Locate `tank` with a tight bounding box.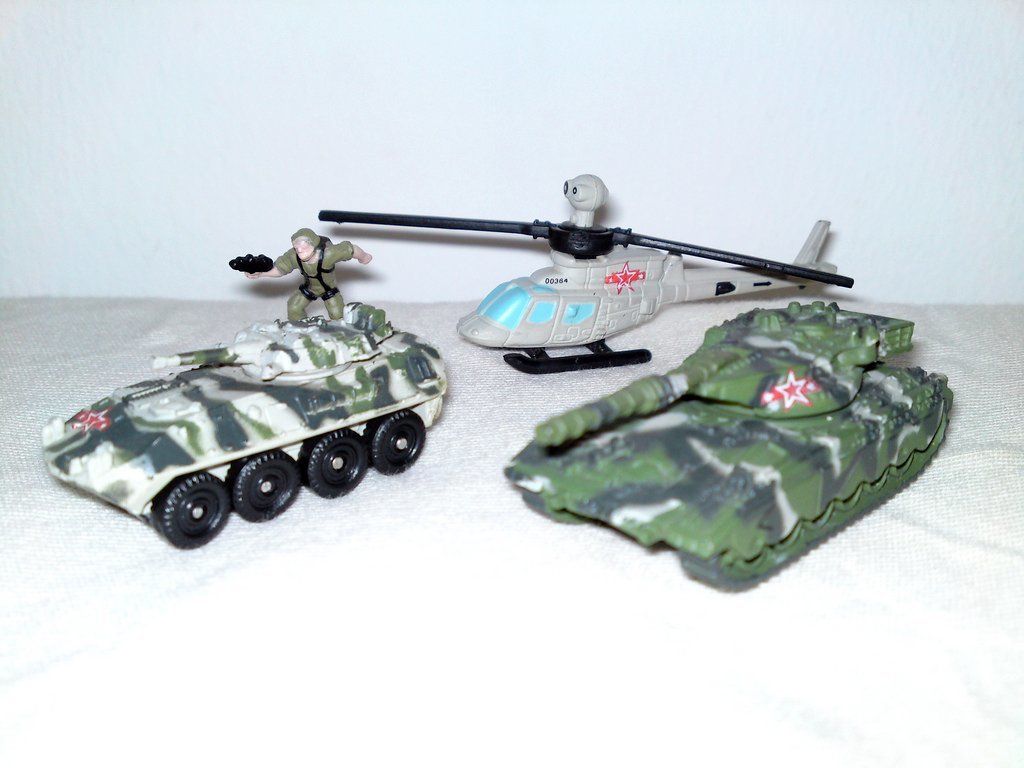
box=[505, 301, 956, 593].
